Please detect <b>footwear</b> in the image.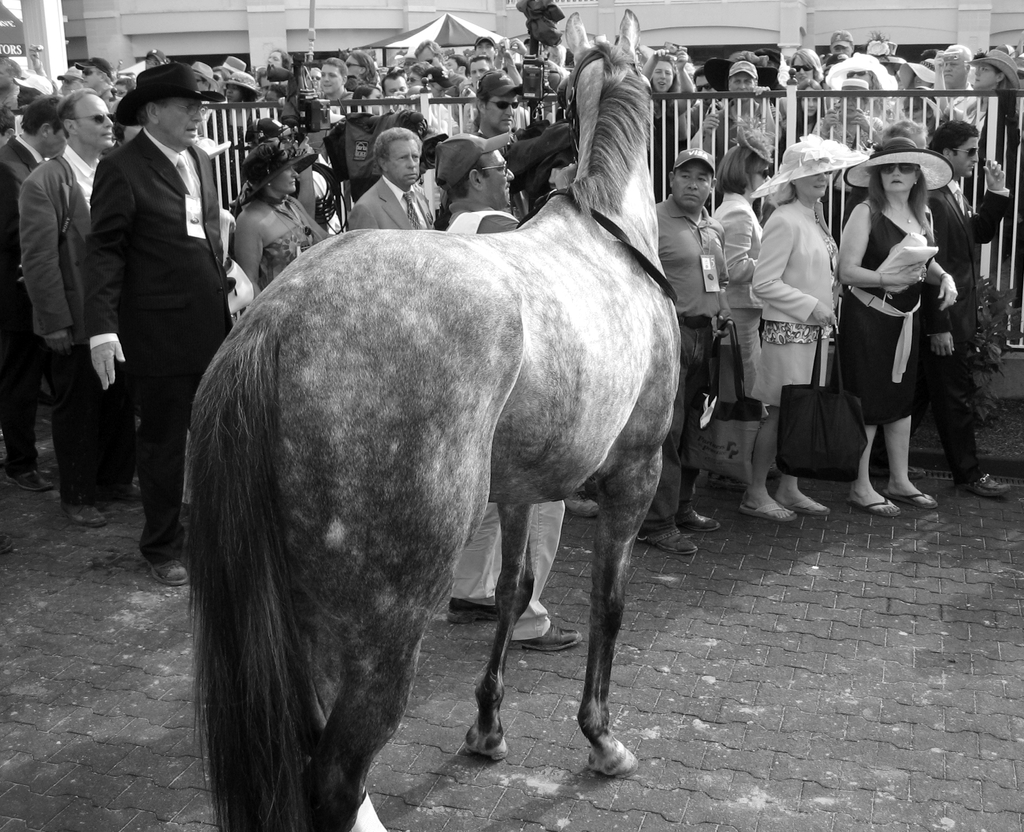
bbox=(707, 476, 747, 493).
